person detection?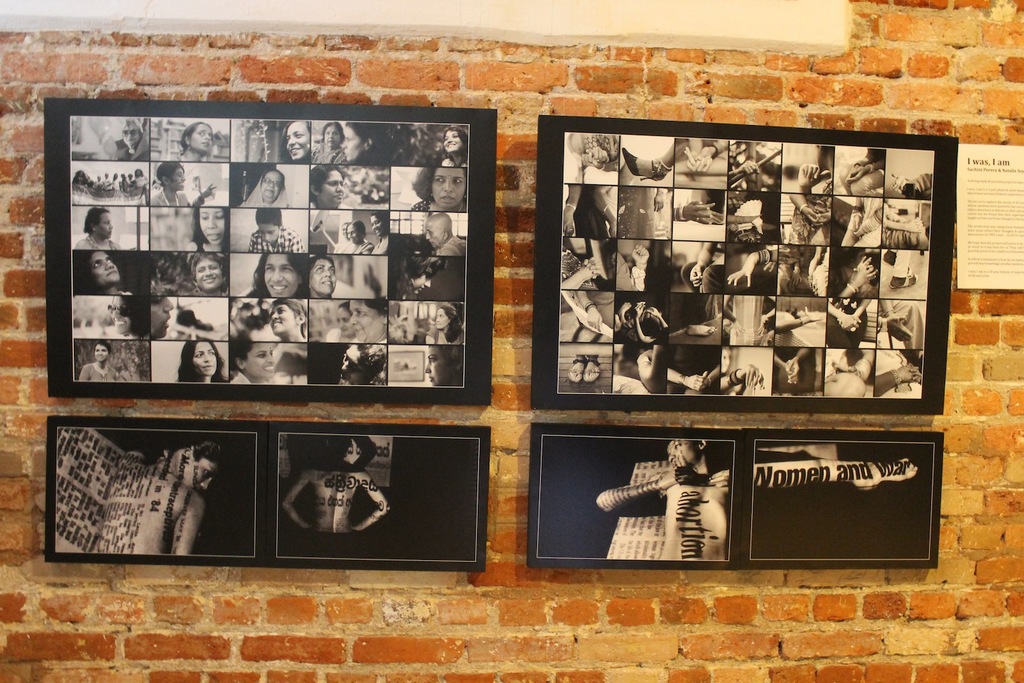
region(176, 122, 218, 162)
